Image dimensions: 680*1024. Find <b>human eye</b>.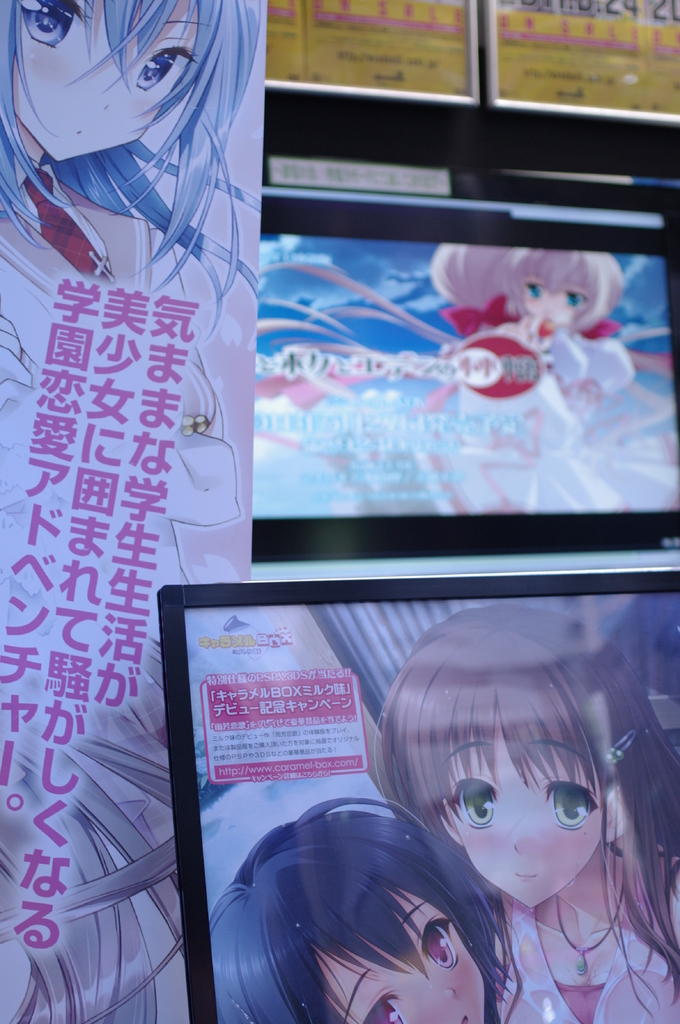
locate(533, 772, 606, 836).
